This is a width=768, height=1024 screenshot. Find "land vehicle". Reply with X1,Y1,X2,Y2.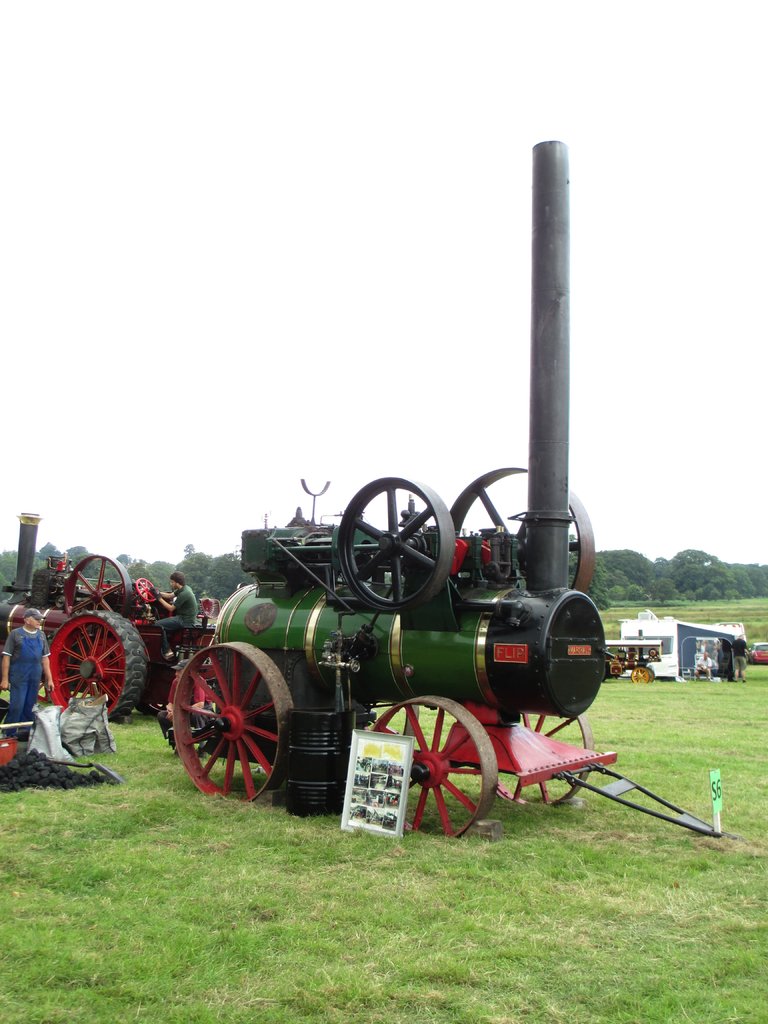
165,138,742,838.
